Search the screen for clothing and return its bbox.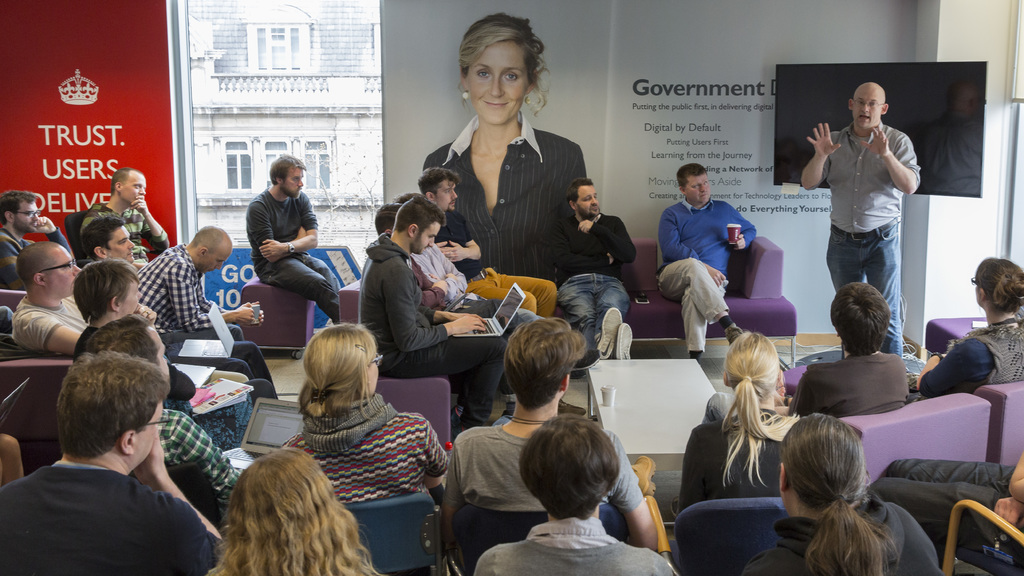
Found: [8,463,227,575].
